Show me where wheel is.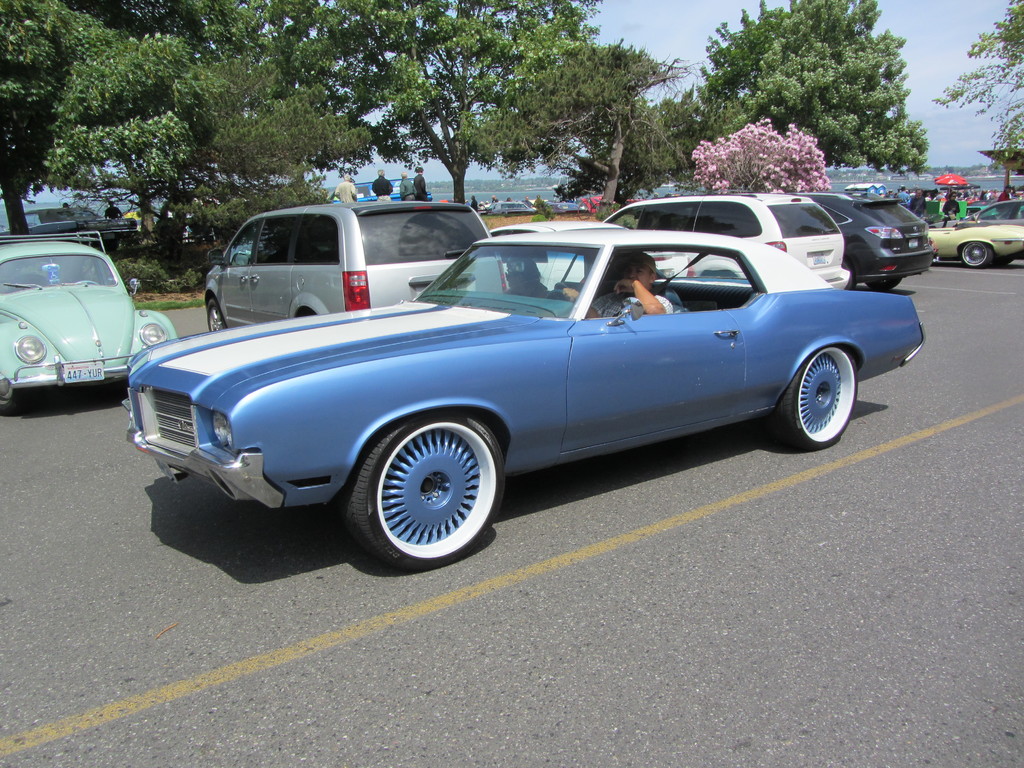
wheel is at left=768, top=346, right=861, bottom=456.
